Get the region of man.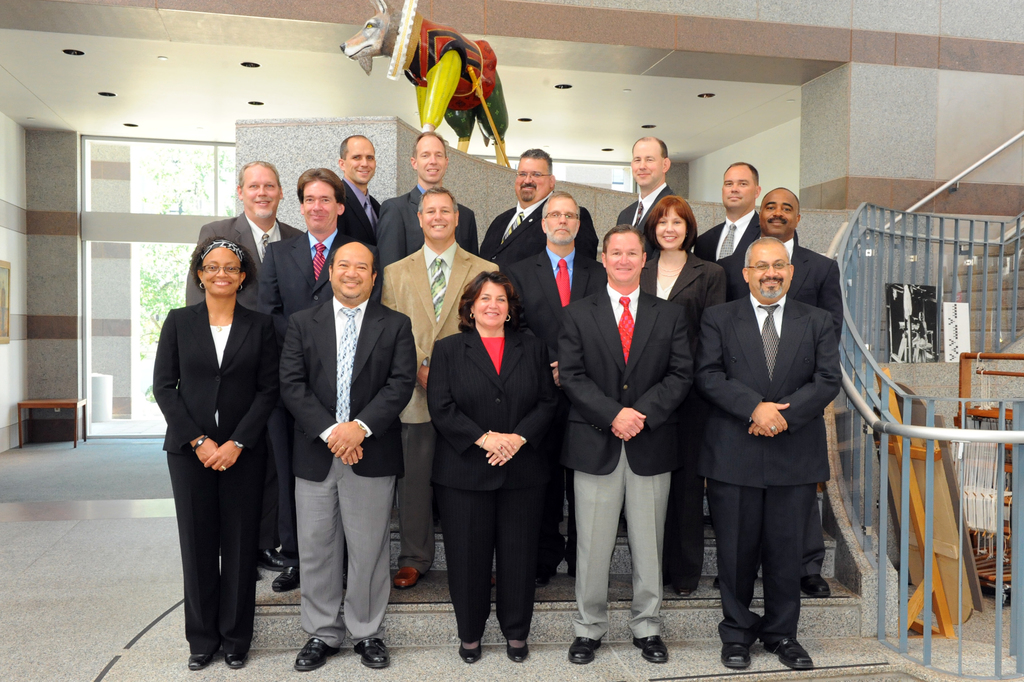
{"x1": 375, "y1": 133, "x2": 483, "y2": 270}.
